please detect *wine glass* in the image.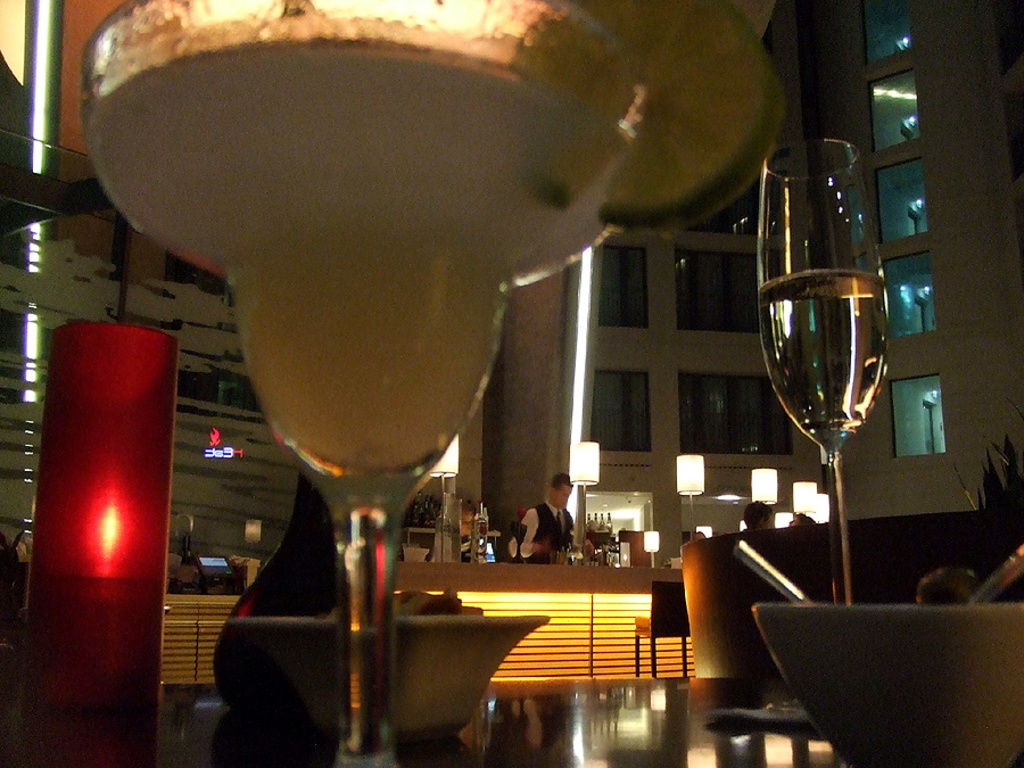
{"left": 759, "top": 144, "right": 893, "bottom": 601}.
